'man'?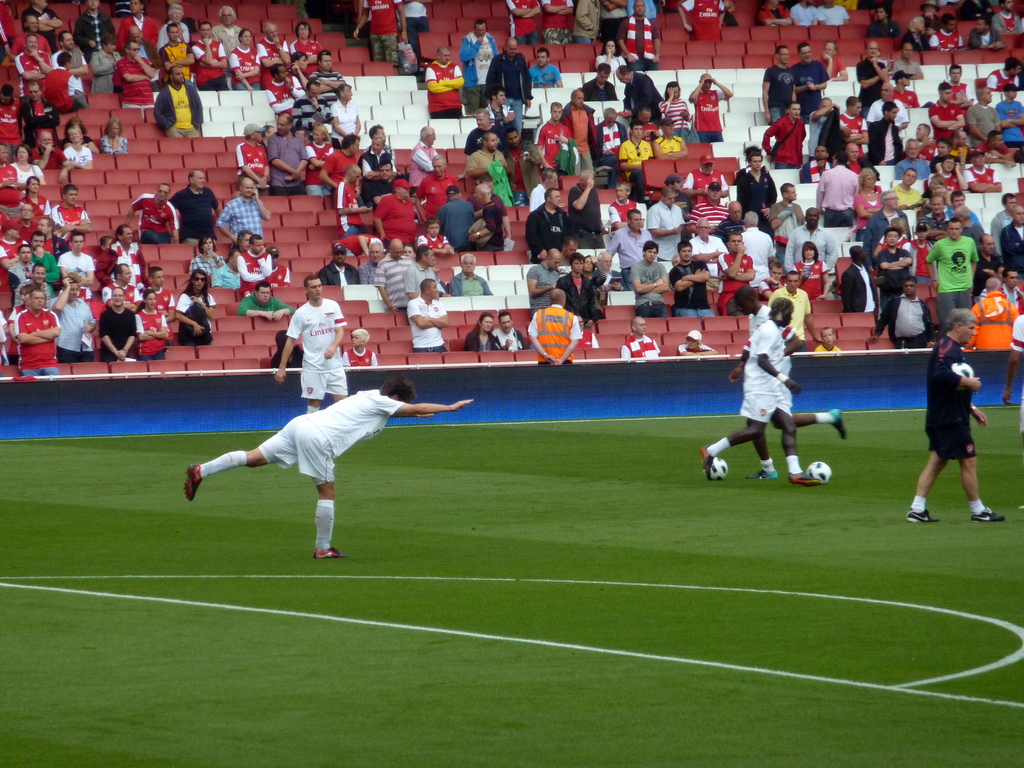
(412, 125, 440, 198)
